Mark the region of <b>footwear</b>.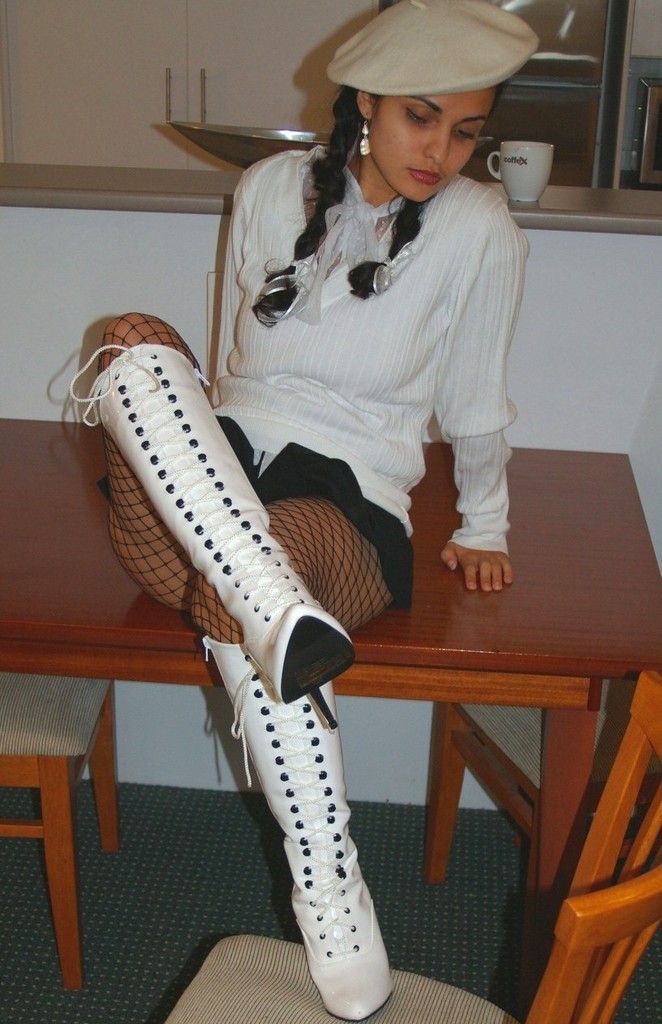
Region: BBox(191, 606, 387, 1023).
